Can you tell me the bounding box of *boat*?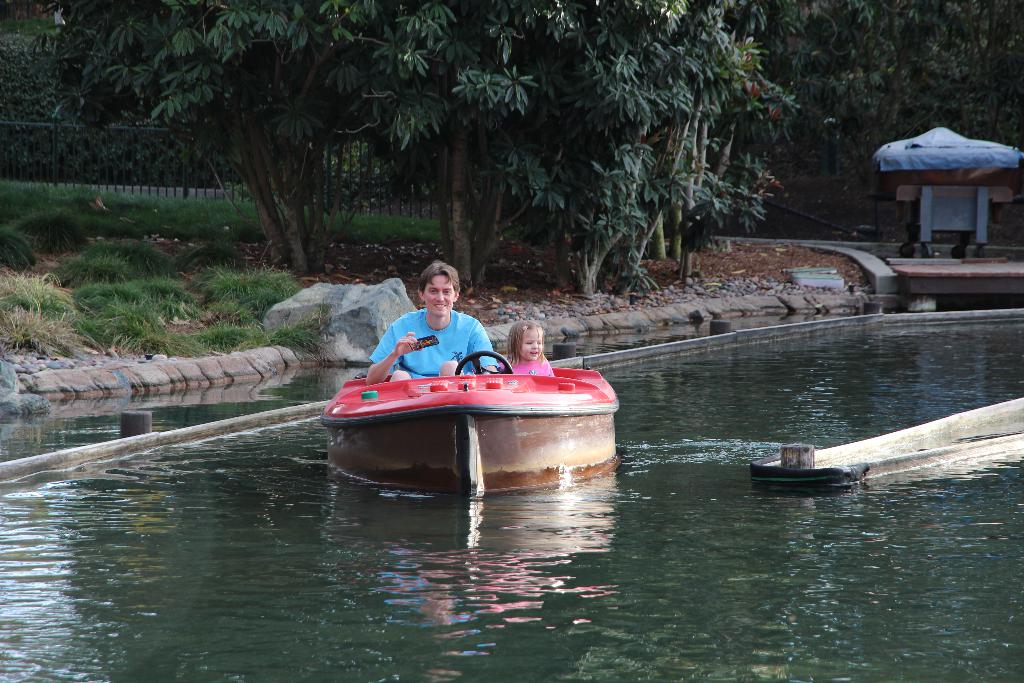
(x1=749, y1=398, x2=1023, y2=489).
